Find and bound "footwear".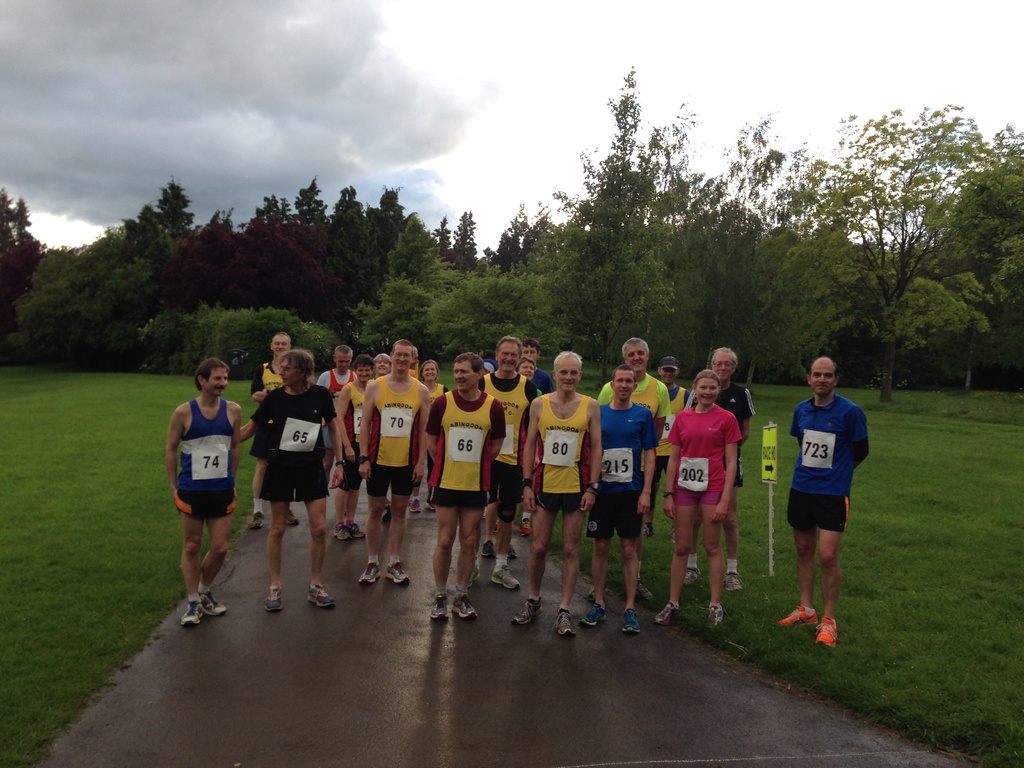
Bound: bbox(510, 598, 545, 627).
